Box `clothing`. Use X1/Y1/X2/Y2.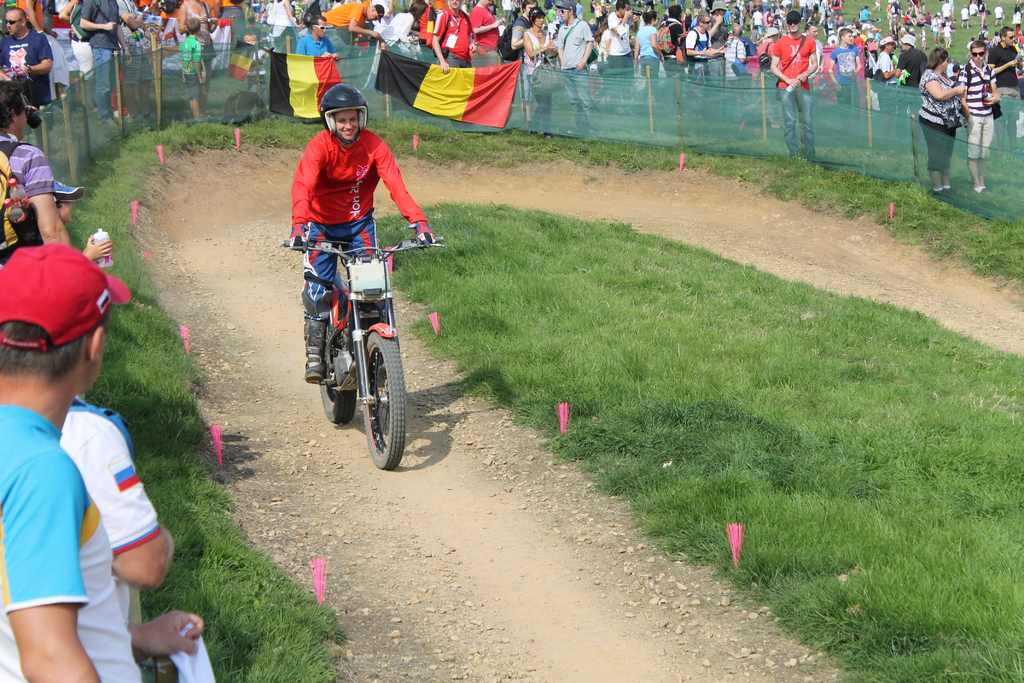
760/42/774/121.
